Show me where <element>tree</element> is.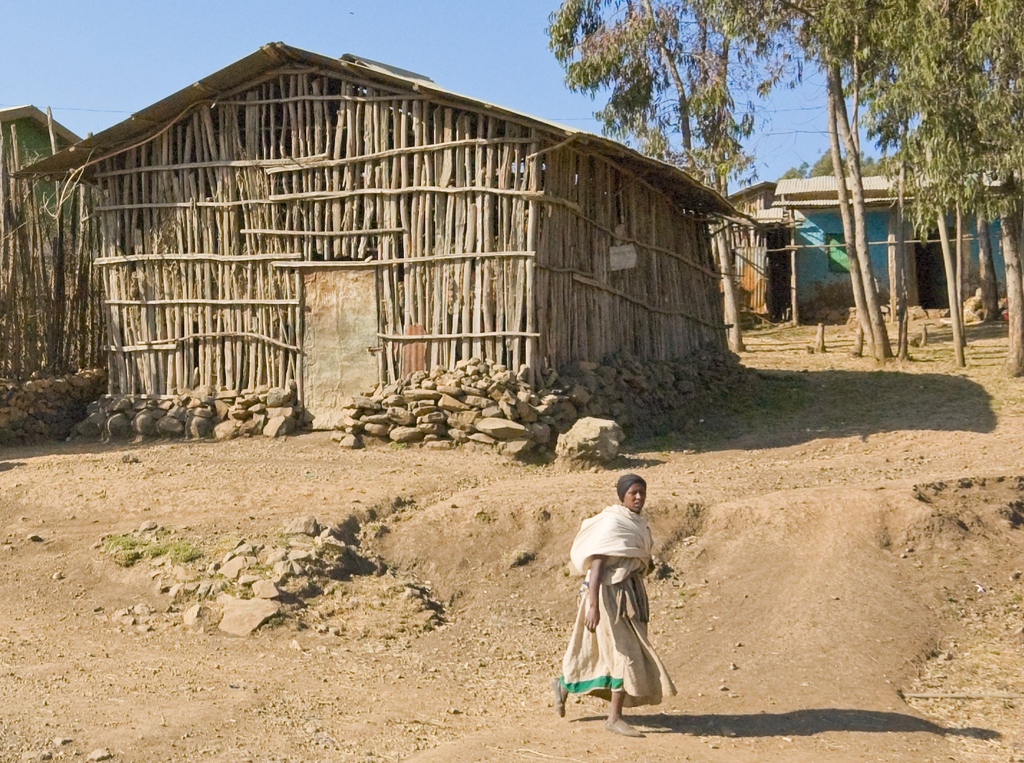
<element>tree</element> is at locate(955, 0, 985, 319).
